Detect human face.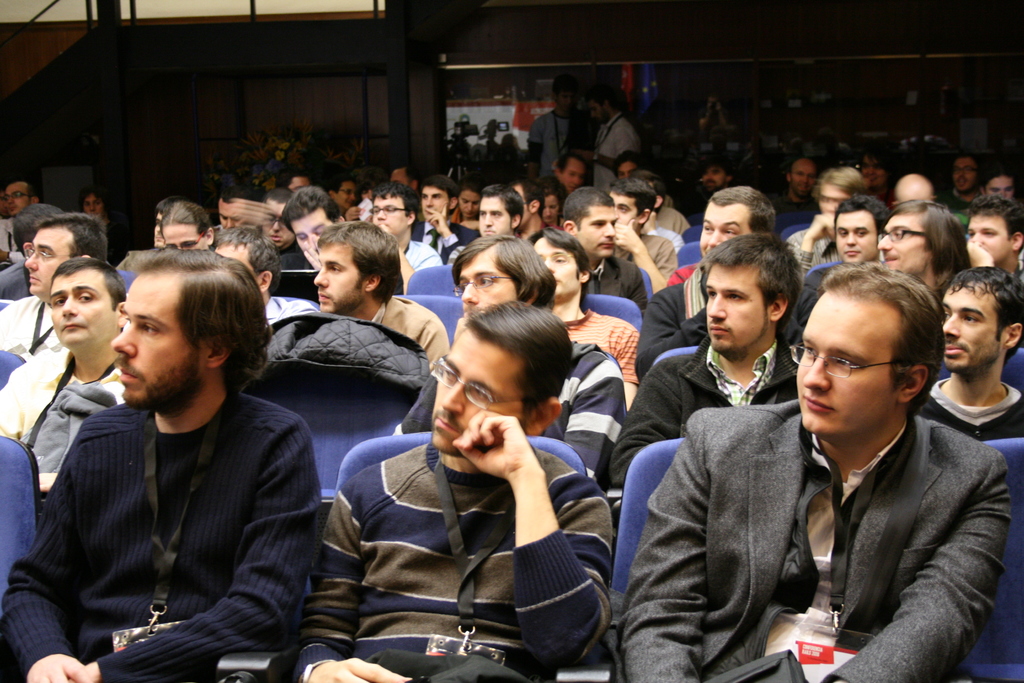
Detected at bbox=(534, 234, 577, 295).
